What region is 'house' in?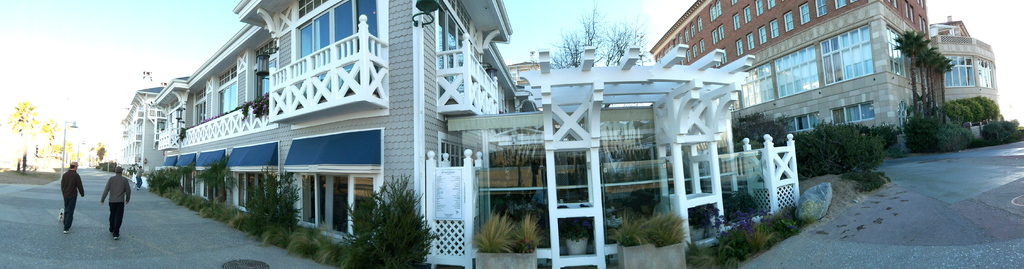
box=[646, 0, 960, 157].
